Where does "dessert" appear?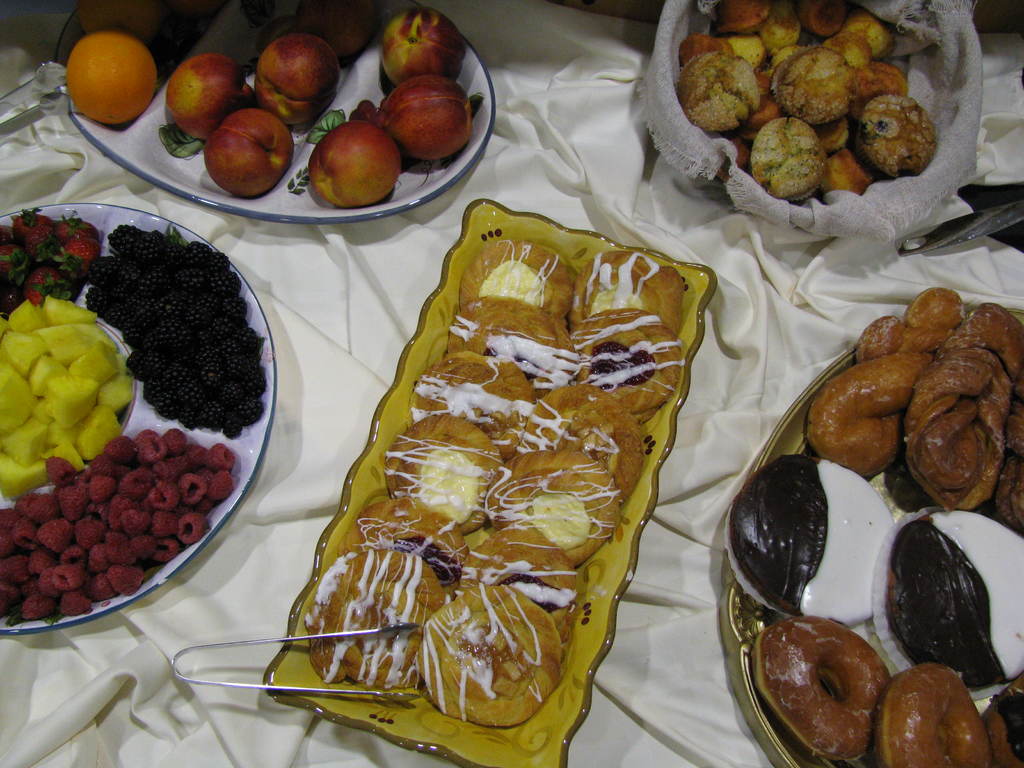
Appears at bbox=[0, 294, 127, 487].
